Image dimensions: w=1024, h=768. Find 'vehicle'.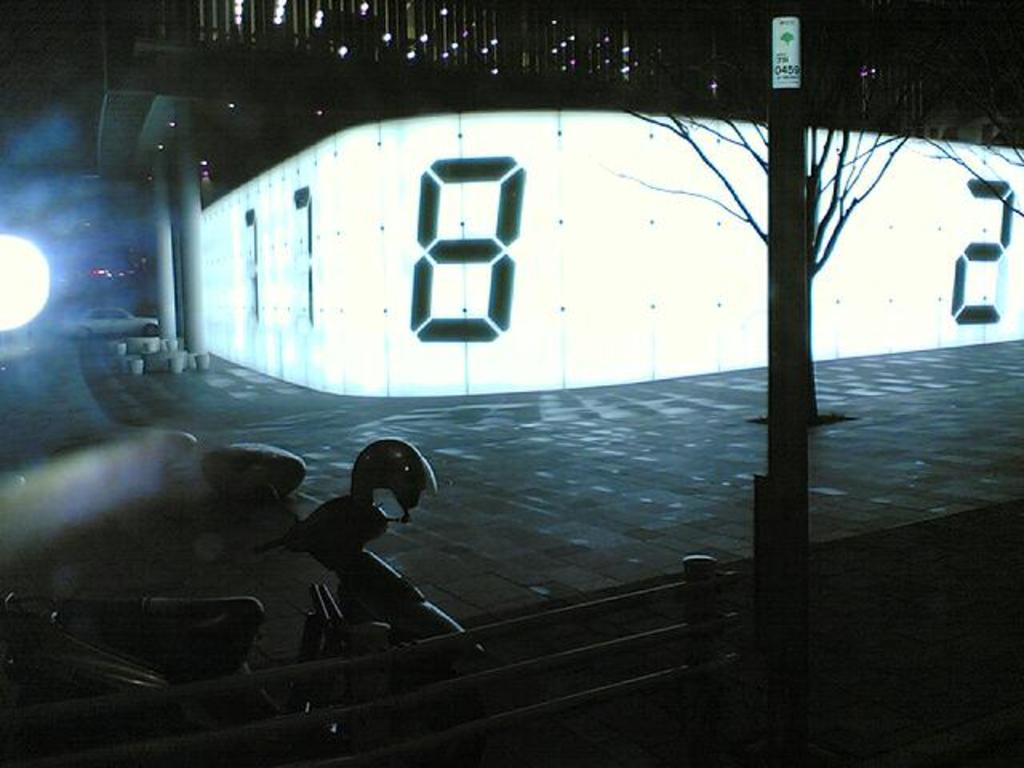
[left=0, top=0, right=1022, bottom=766].
